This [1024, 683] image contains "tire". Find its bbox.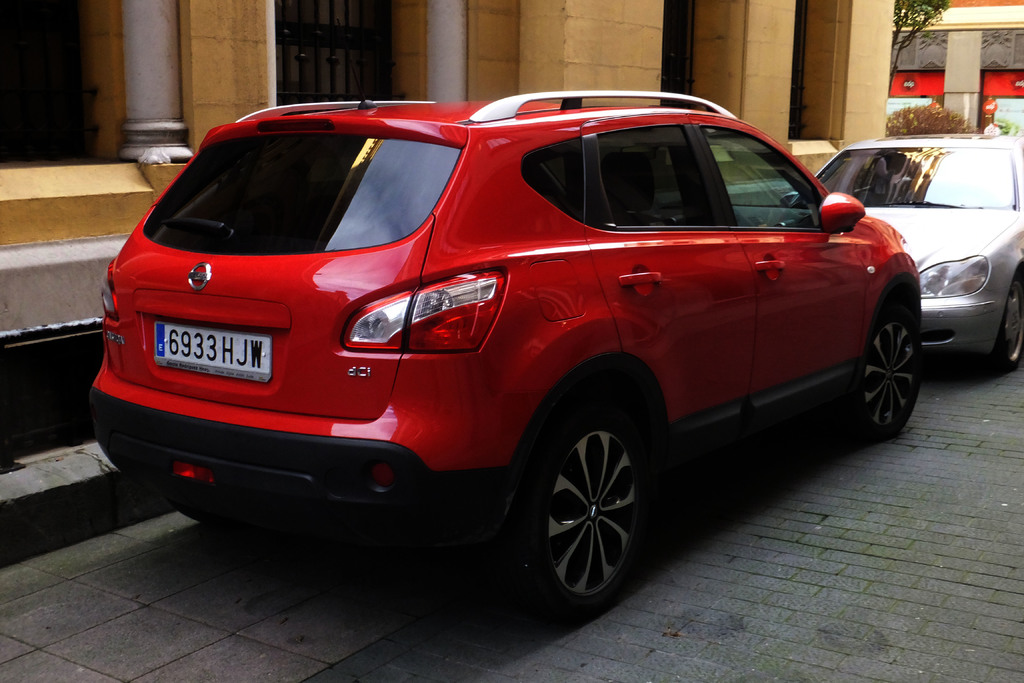
{"x1": 998, "y1": 269, "x2": 1023, "y2": 368}.
